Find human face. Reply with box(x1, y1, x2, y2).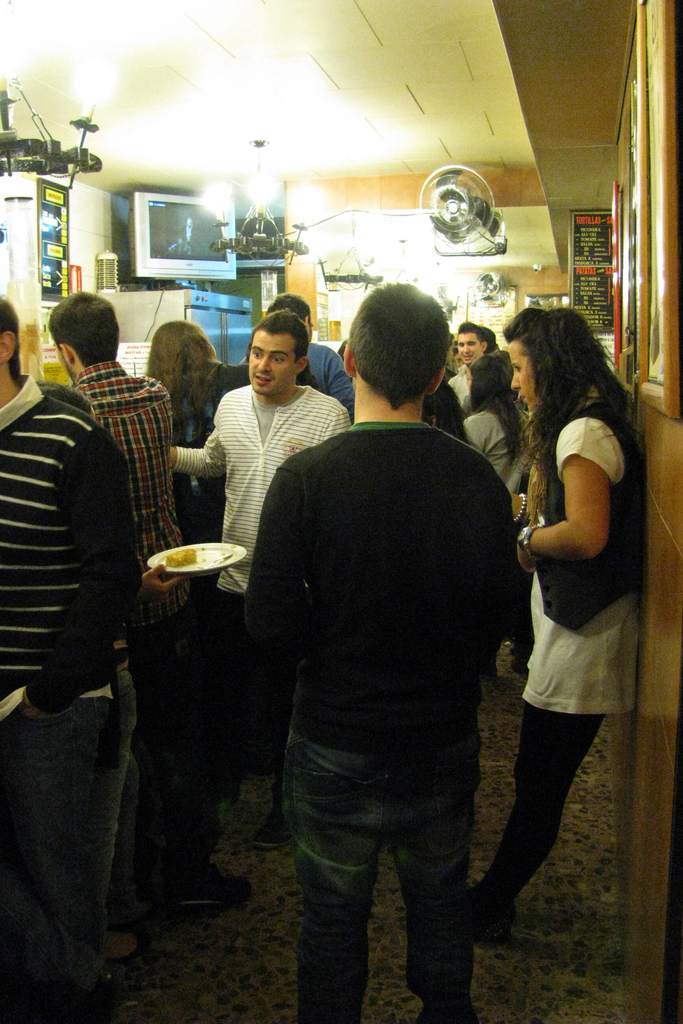
box(246, 329, 295, 394).
